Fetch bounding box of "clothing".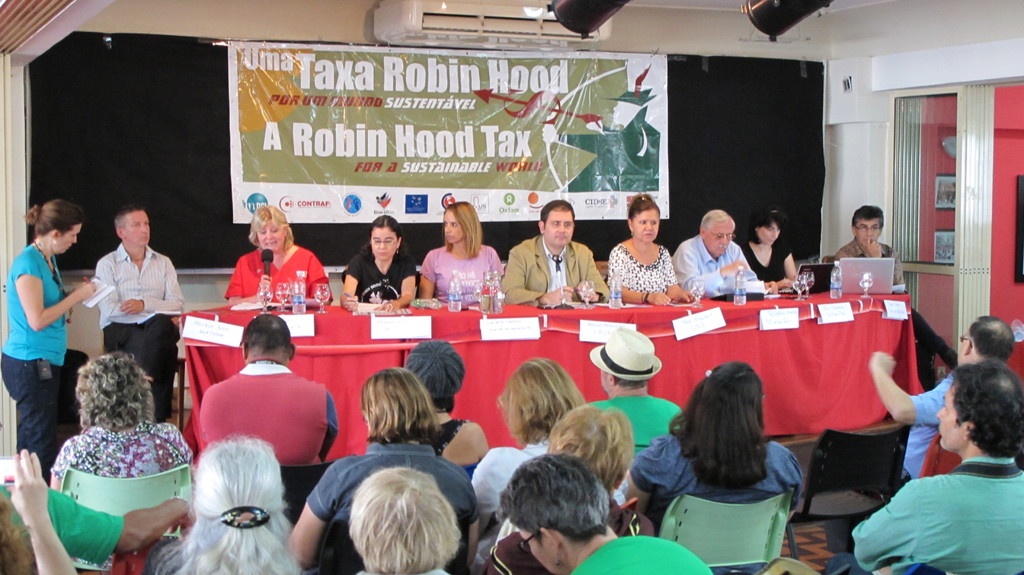
Bbox: [x1=346, y1=250, x2=421, y2=304].
